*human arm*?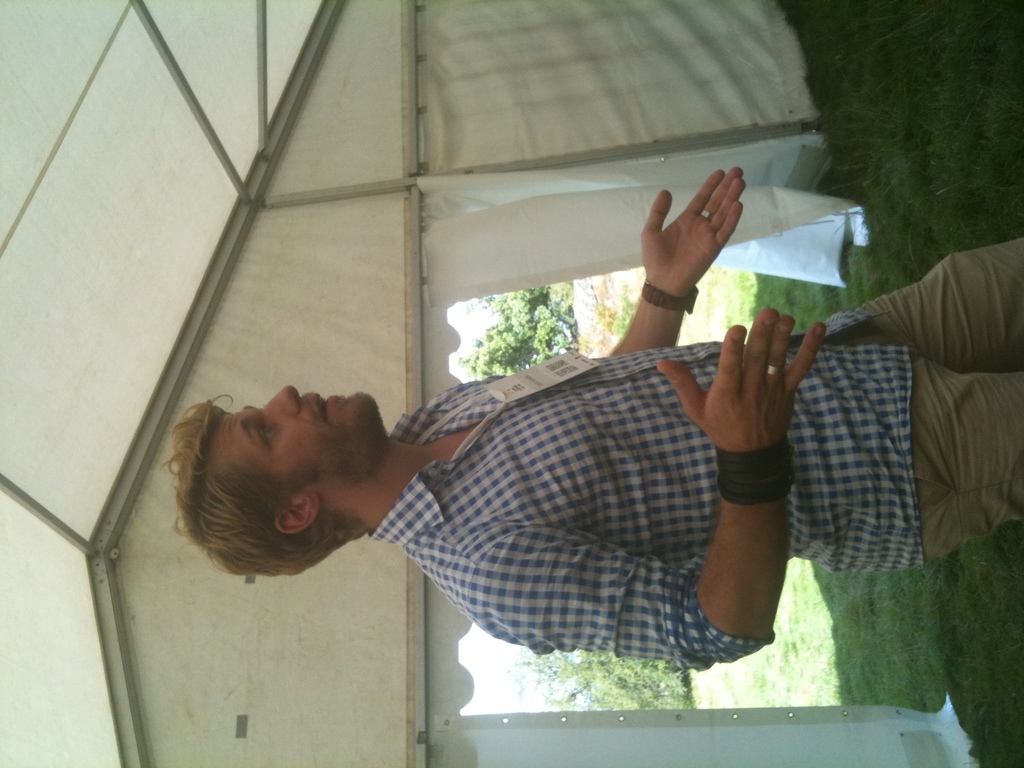
box=[607, 161, 742, 357]
